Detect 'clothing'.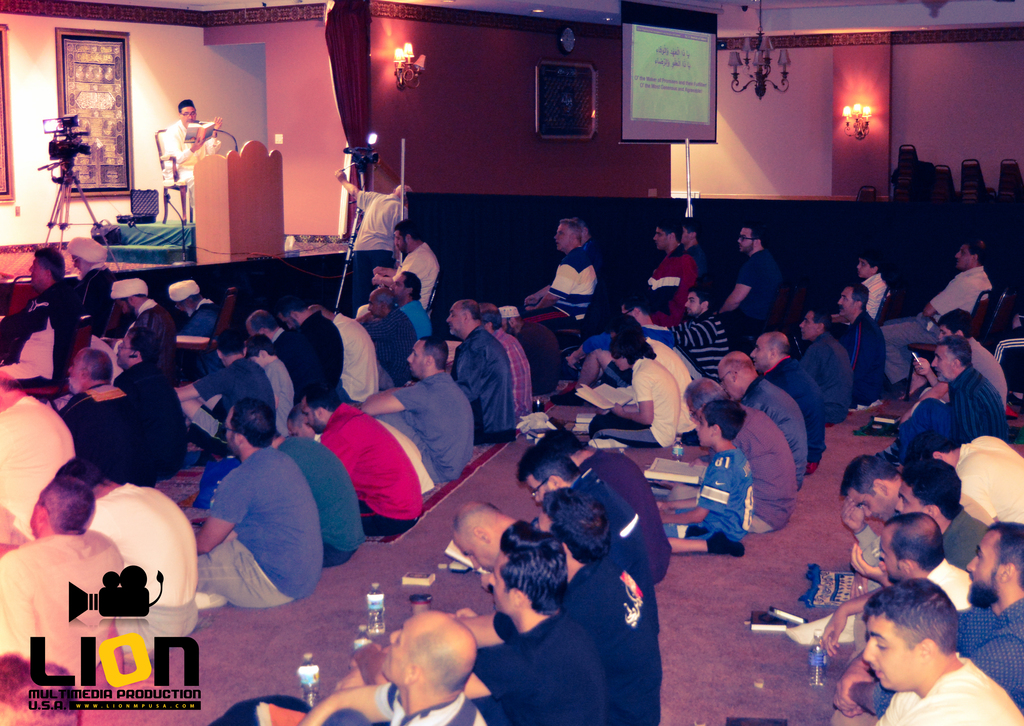
Detected at {"x1": 587, "y1": 358, "x2": 688, "y2": 451}.
